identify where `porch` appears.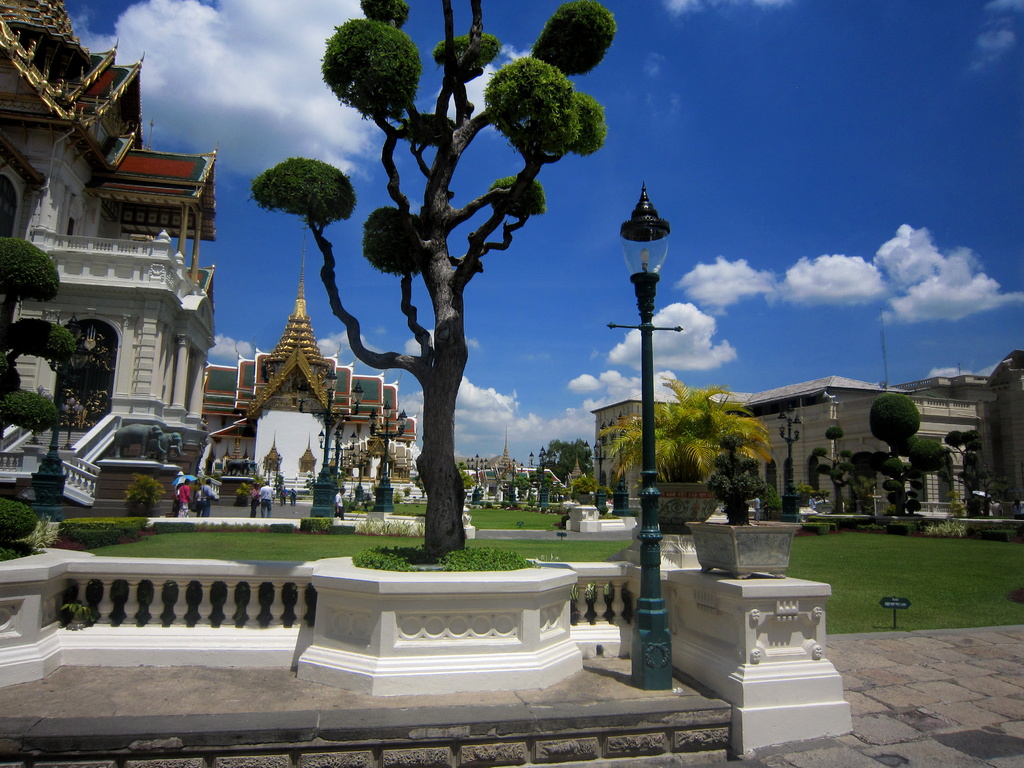
Appears at 0/399/120/509.
